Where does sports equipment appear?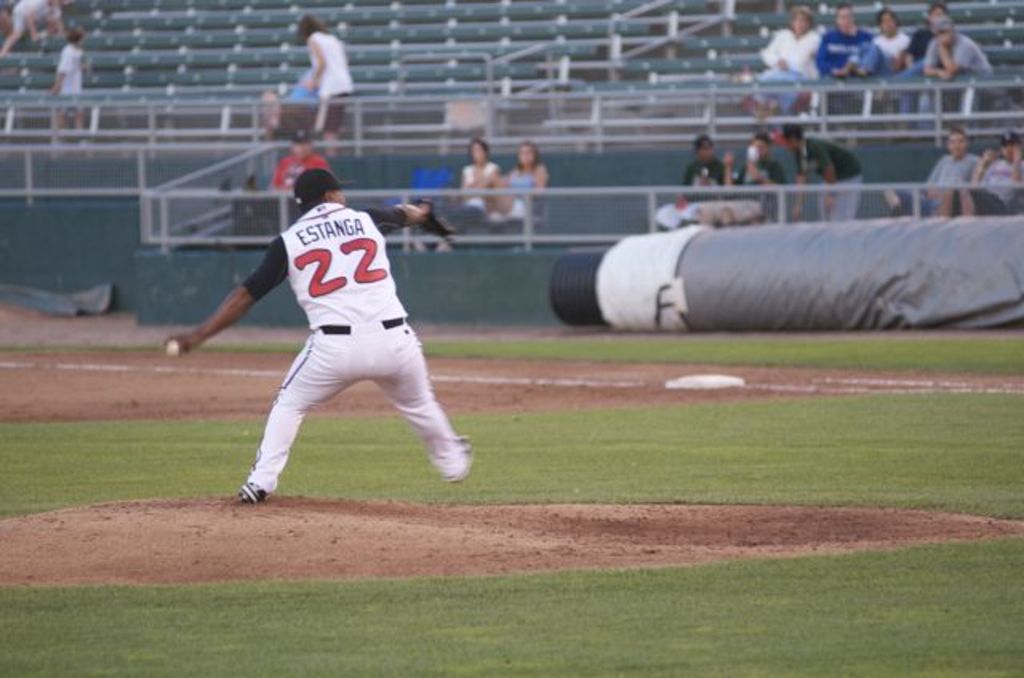
Appears at 421/197/464/238.
